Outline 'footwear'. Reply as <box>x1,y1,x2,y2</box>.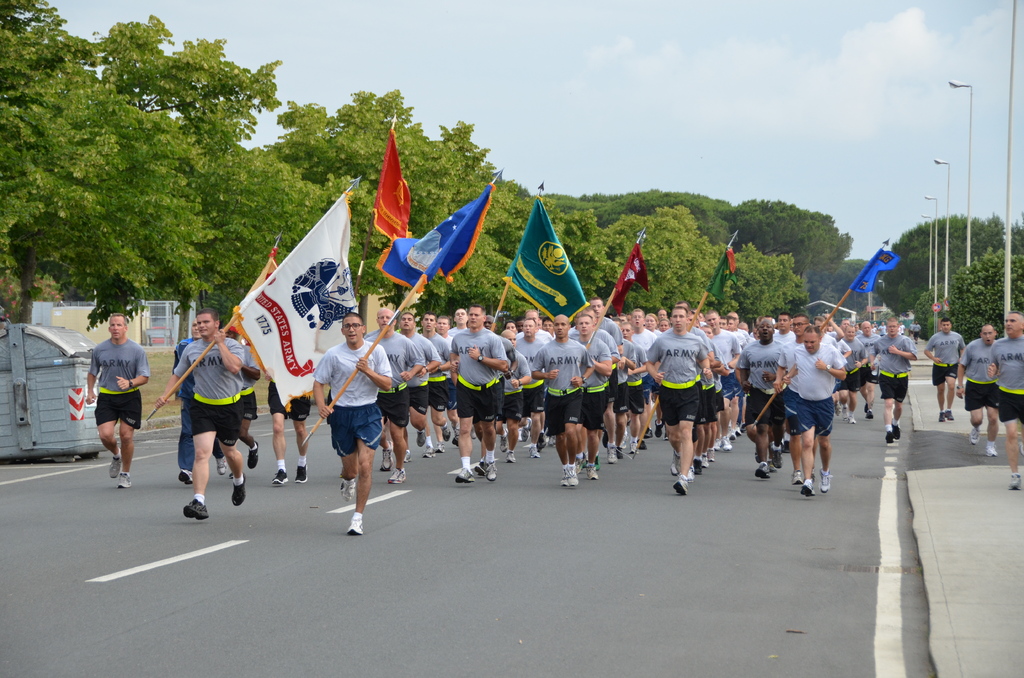
<box>484,457,497,480</box>.
